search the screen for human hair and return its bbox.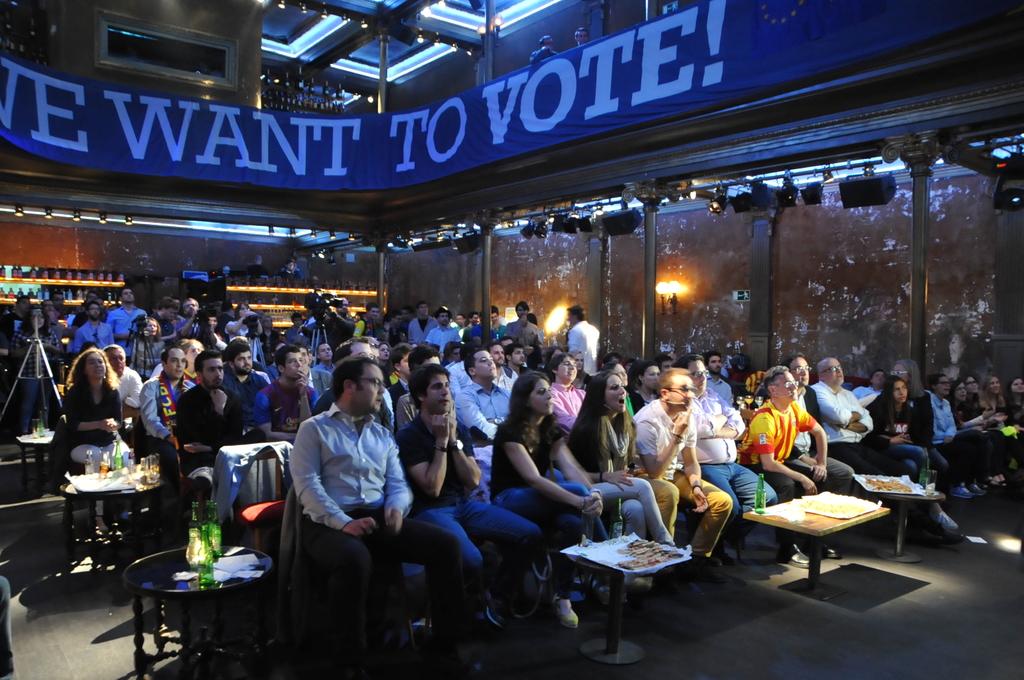
Found: <region>566, 305, 585, 323</region>.
